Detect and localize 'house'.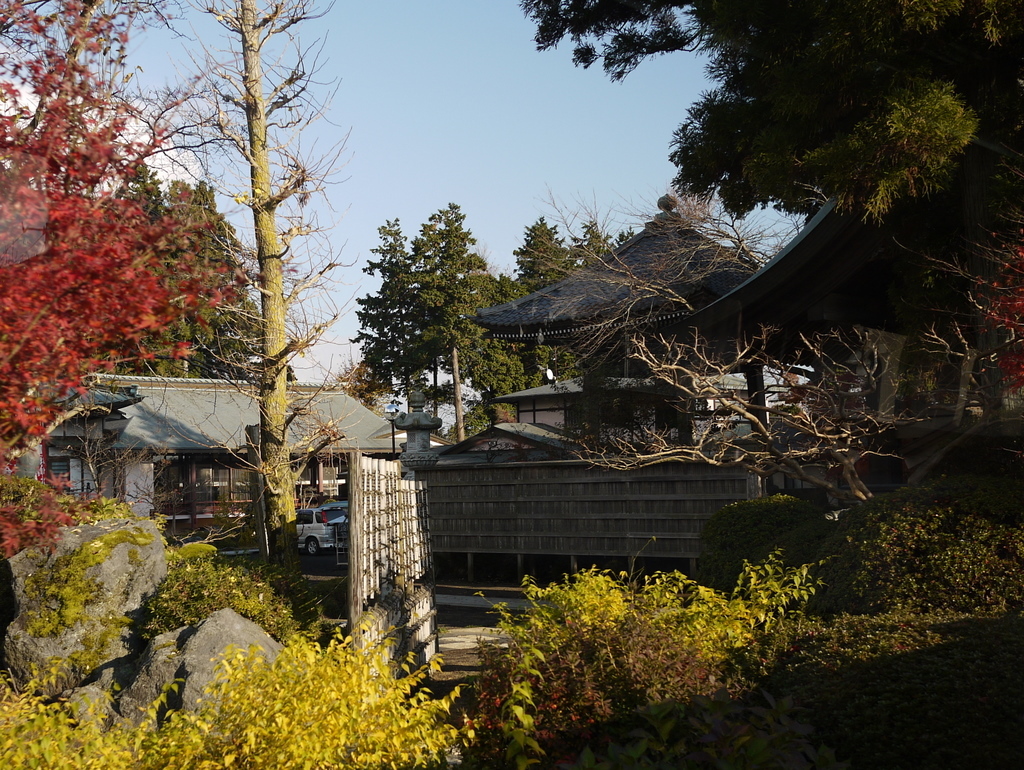
Localized at Rect(20, 366, 445, 573).
